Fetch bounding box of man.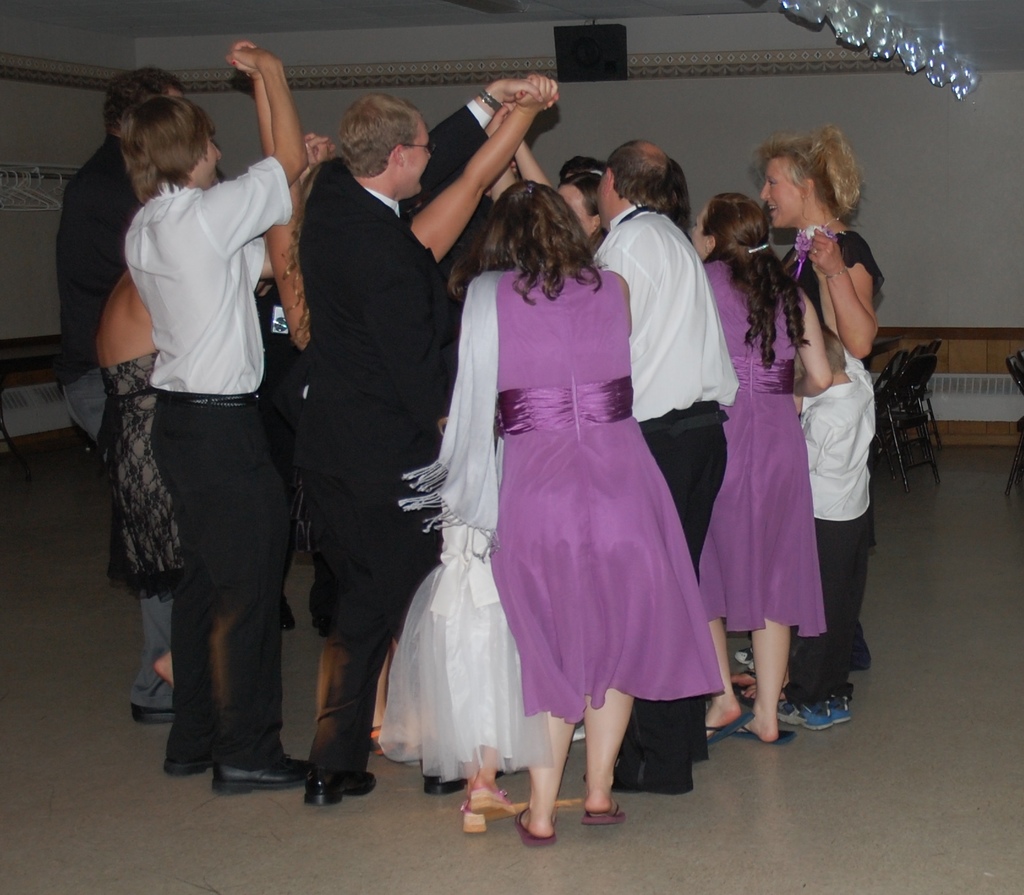
Bbox: 245, 81, 470, 739.
